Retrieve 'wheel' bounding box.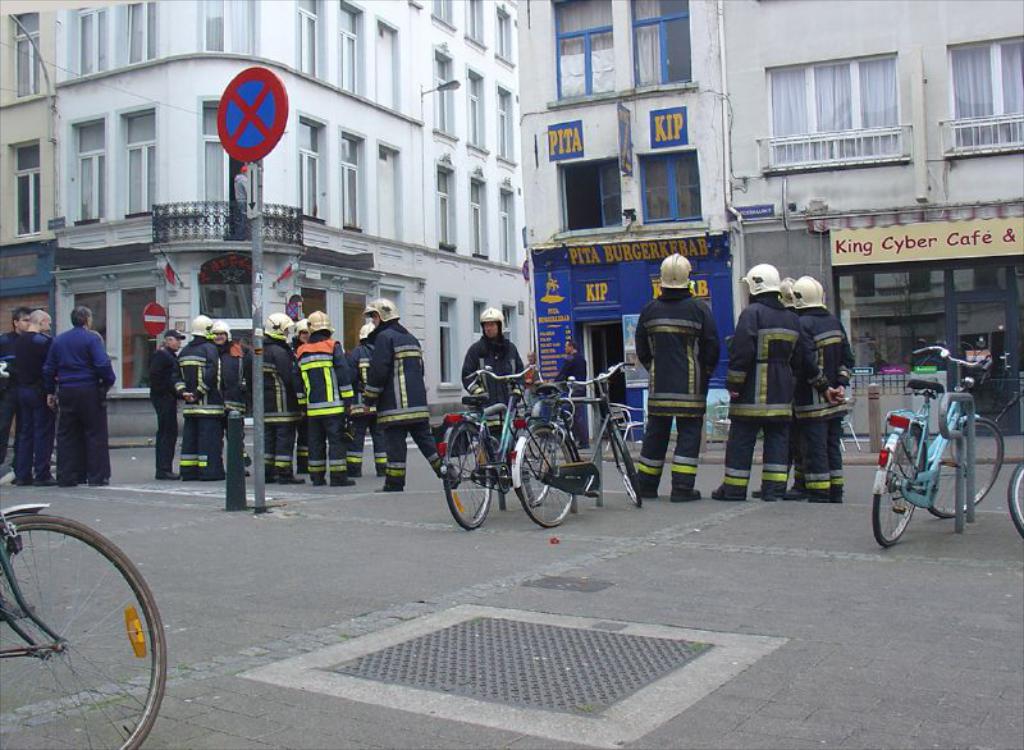
Bounding box: [925, 419, 1005, 521].
